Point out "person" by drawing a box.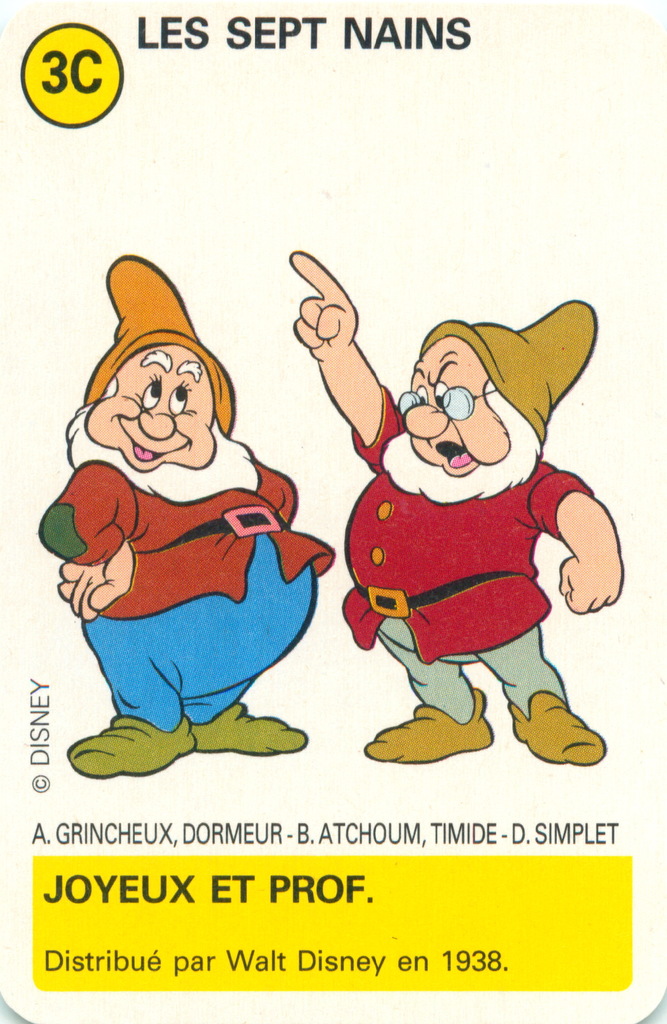
56/269/310/785.
